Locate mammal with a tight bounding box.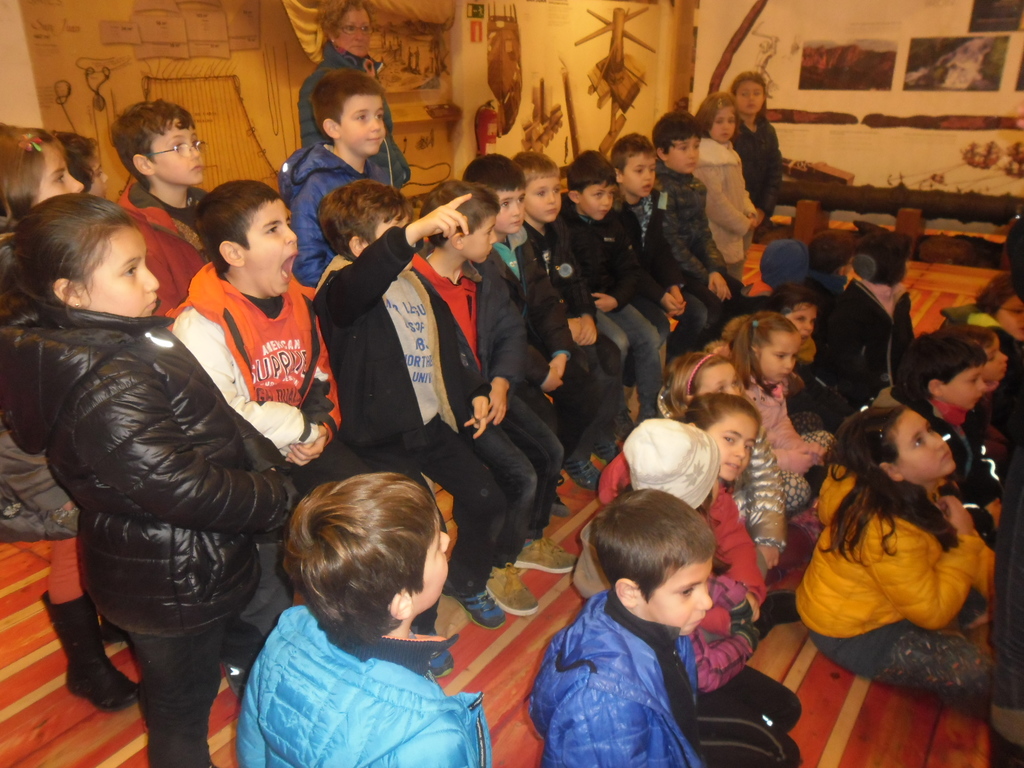
730:307:831:511.
